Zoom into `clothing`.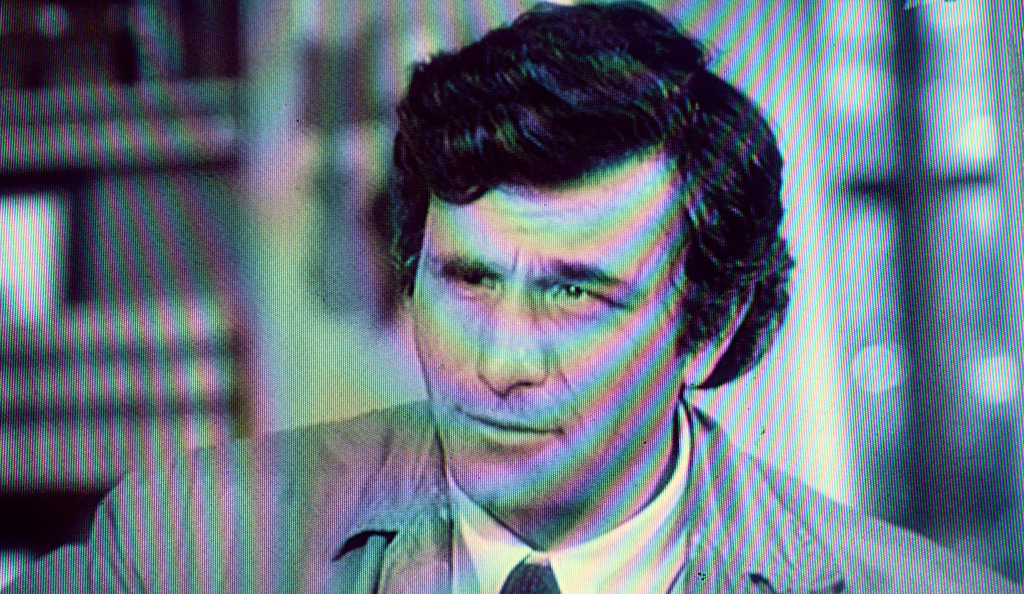
Zoom target: x1=0 y1=397 x2=1023 y2=593.
